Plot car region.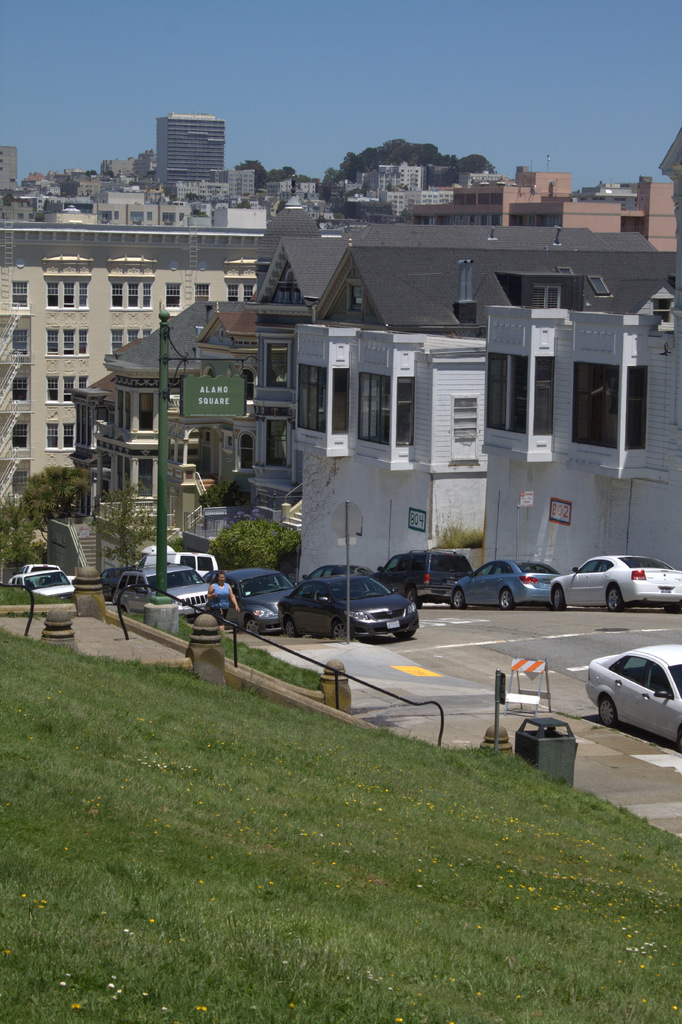
Plotted at <box>438,554,562,612</box>.
